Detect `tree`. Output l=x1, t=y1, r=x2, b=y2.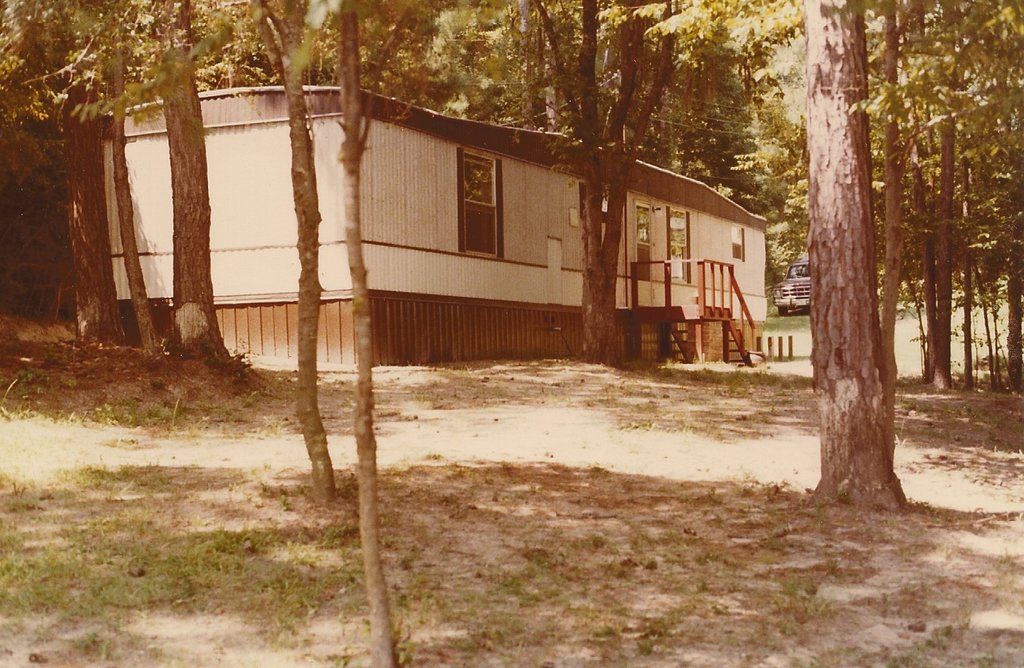
l=55, t=0, r=170, b=359.
